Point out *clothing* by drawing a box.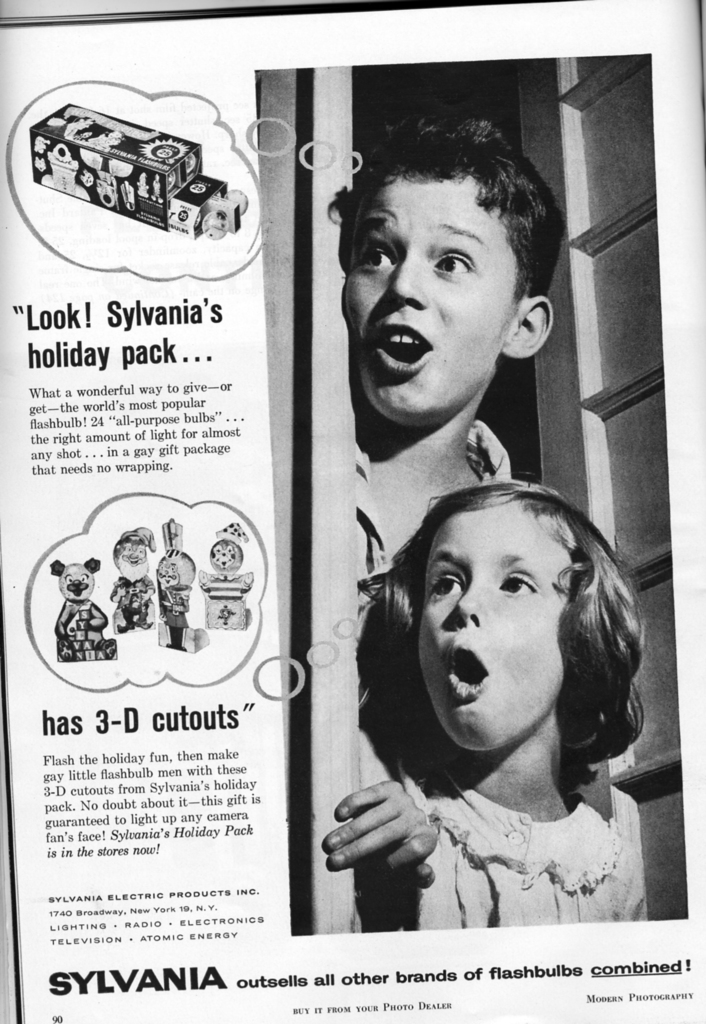
[361,421,516,626].
